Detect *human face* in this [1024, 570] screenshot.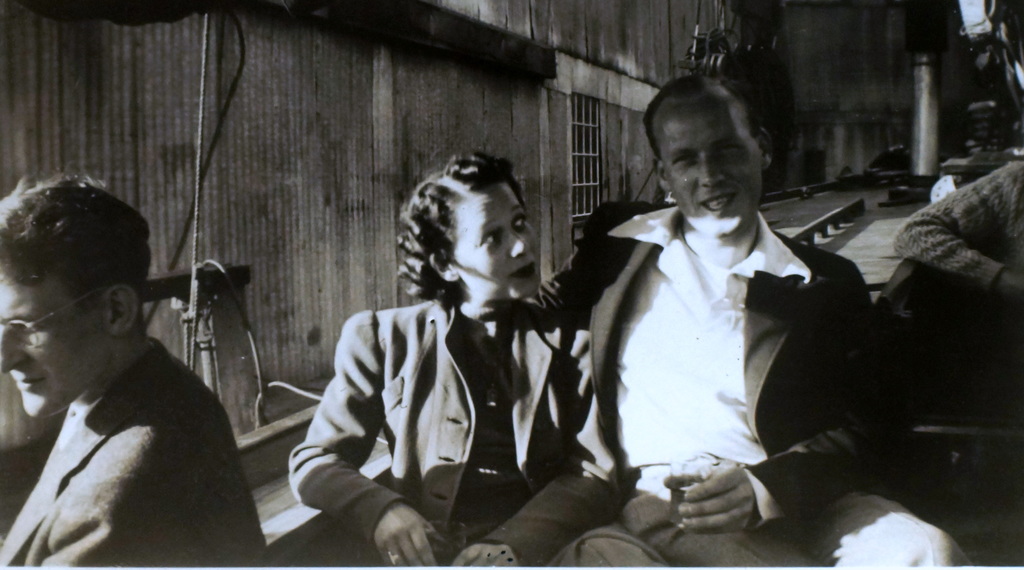
Detection: {"x1": 660, "y1": 99, "x2": 762, "y2": 239}.
